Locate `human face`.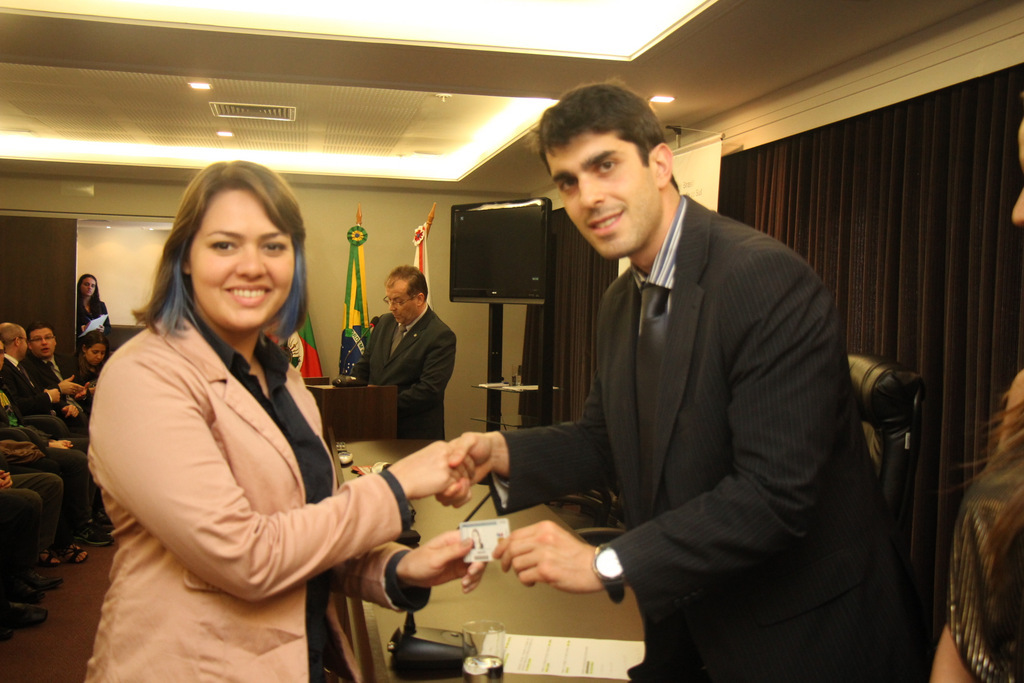
Bounding box: <bbox>388, 273, 413, 321</bbox>.
